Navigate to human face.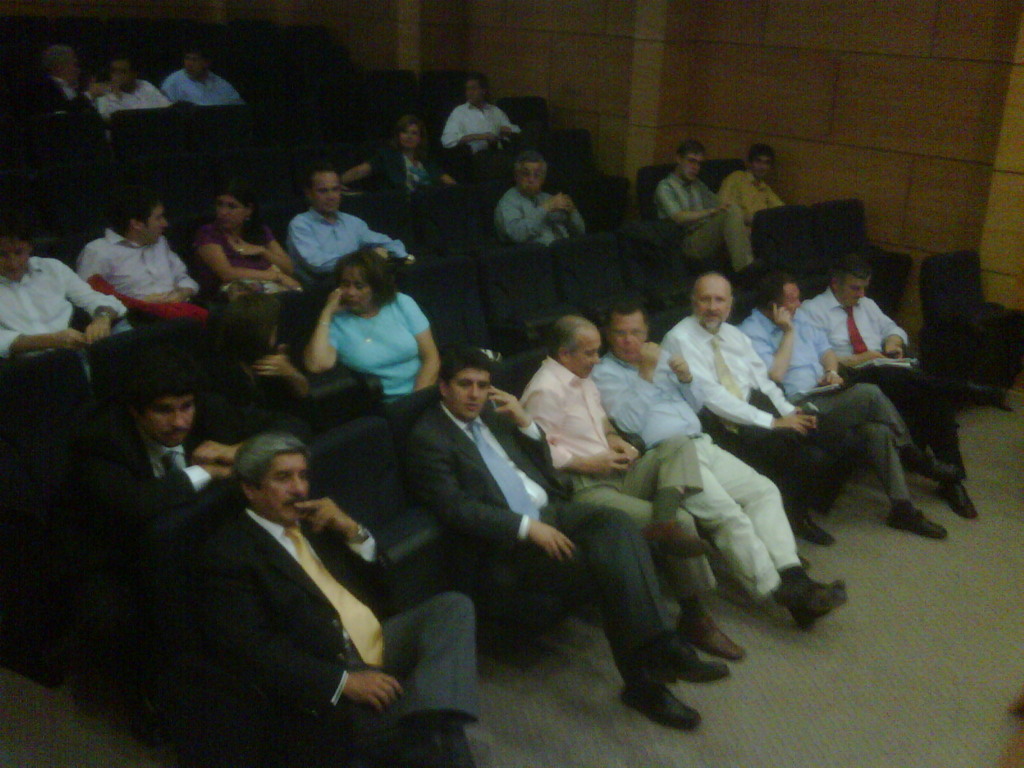
Navigation target: box(684, 157, 705, 180).
